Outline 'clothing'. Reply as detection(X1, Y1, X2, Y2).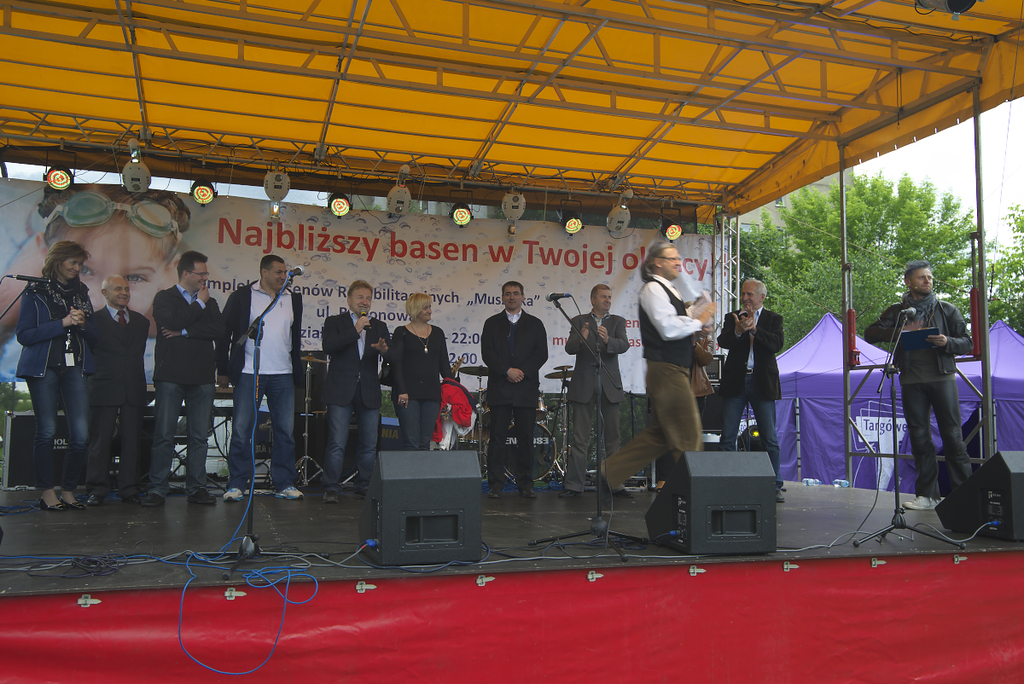
detection(474, 285, 551, 482).
